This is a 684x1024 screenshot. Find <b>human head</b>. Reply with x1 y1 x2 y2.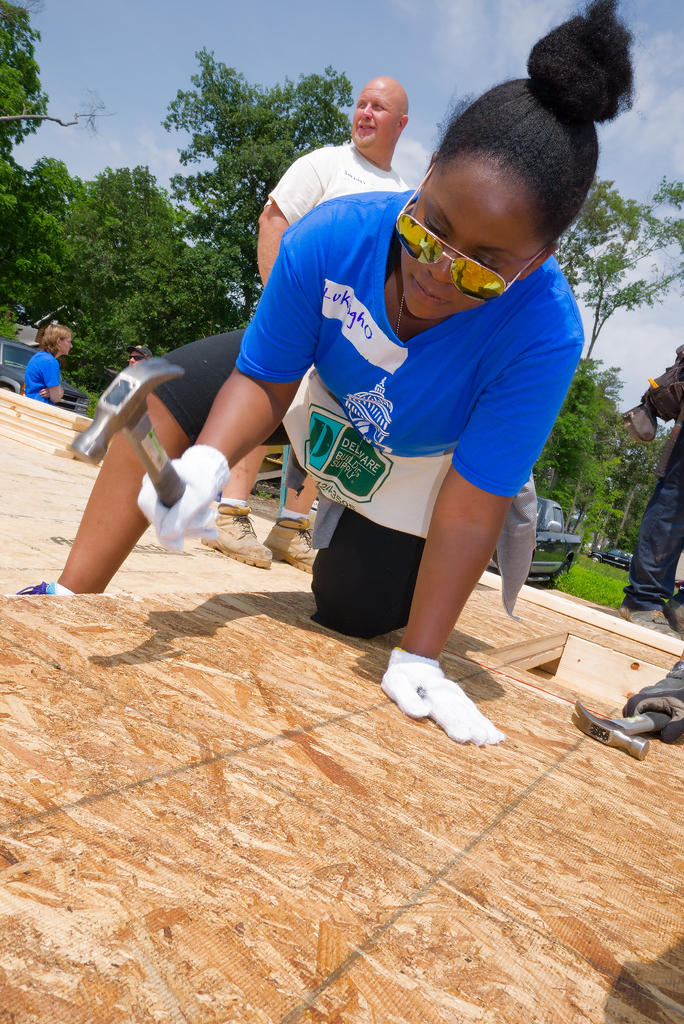
352 72 413 163.
